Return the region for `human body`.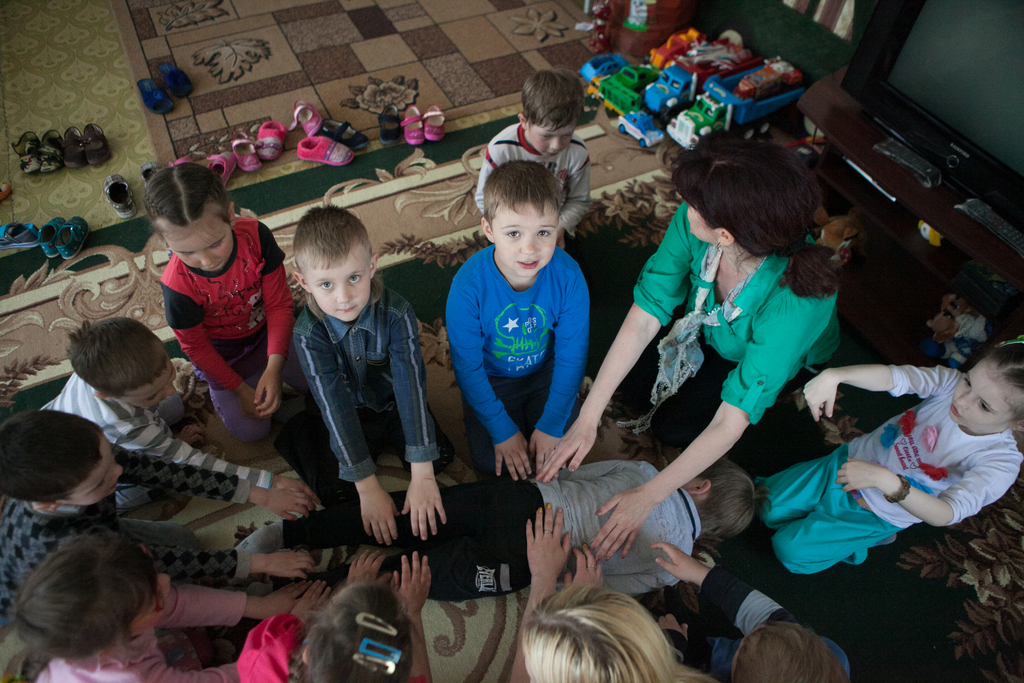
pyautogui.locateOnScreen(36, 366, 329, 508).
